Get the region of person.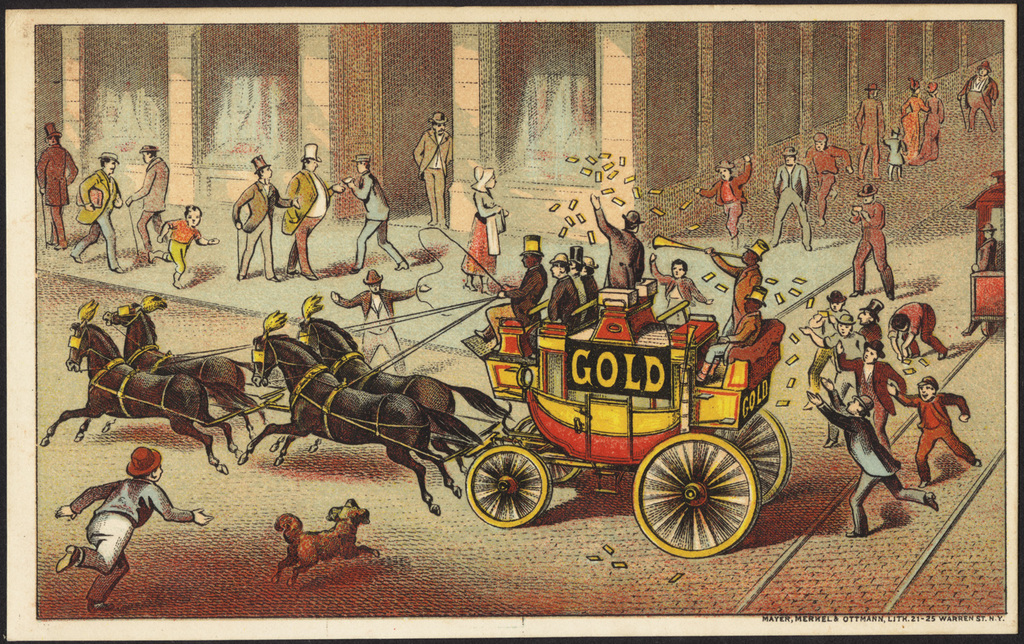
[x1=885, y1=373, x2=984, y2=487].
